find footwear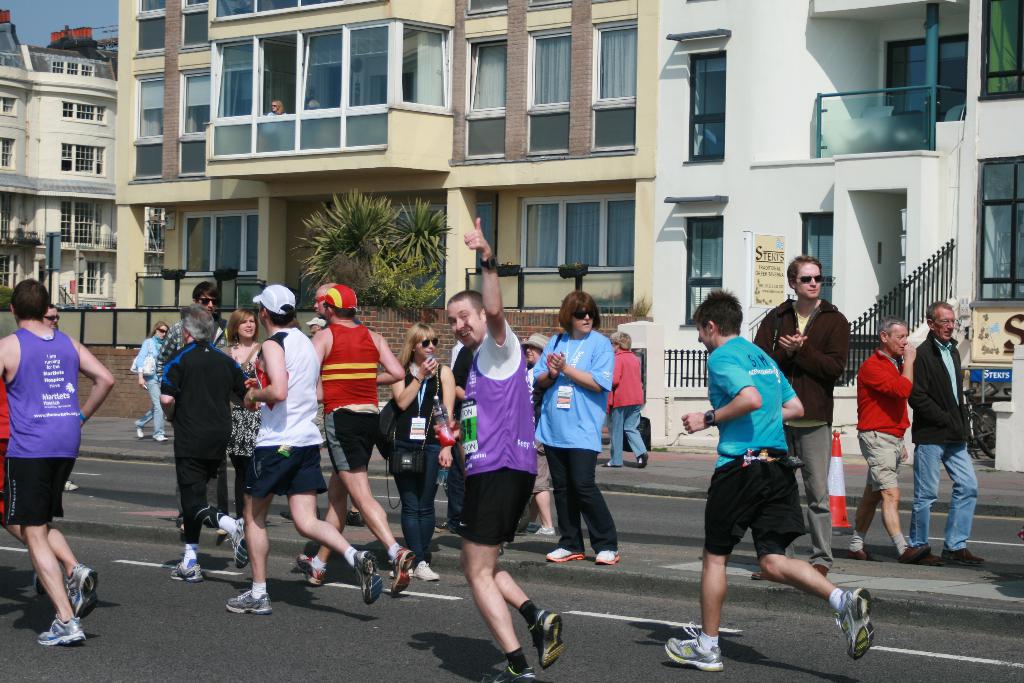
[x1=390, y1=568, x2=411, y2=573]
